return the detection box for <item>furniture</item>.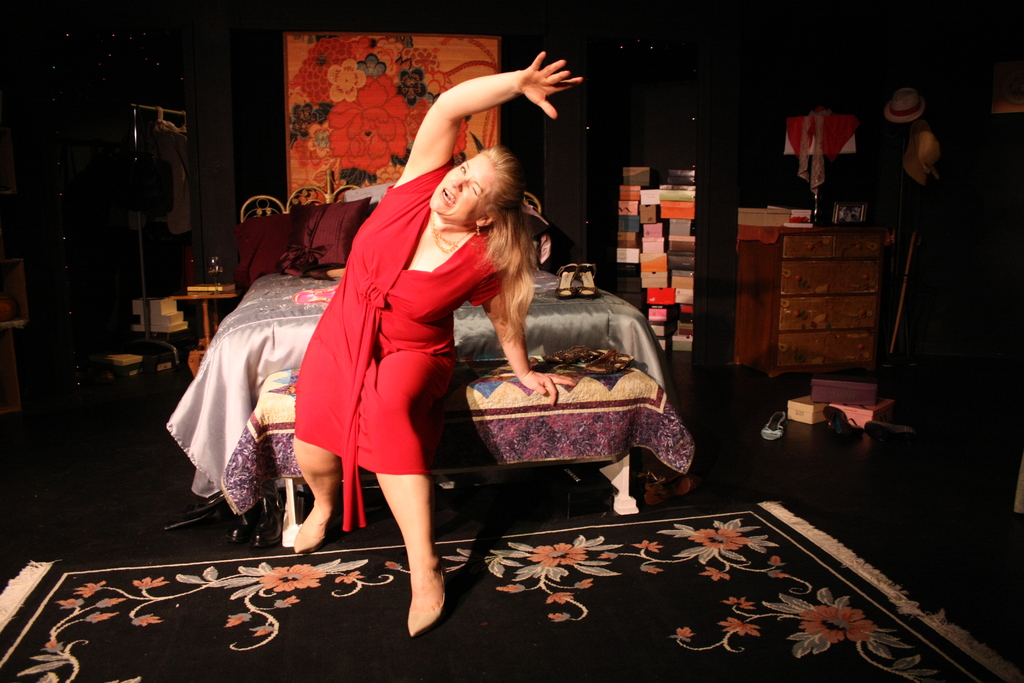
[222, 348, 697, 548].
